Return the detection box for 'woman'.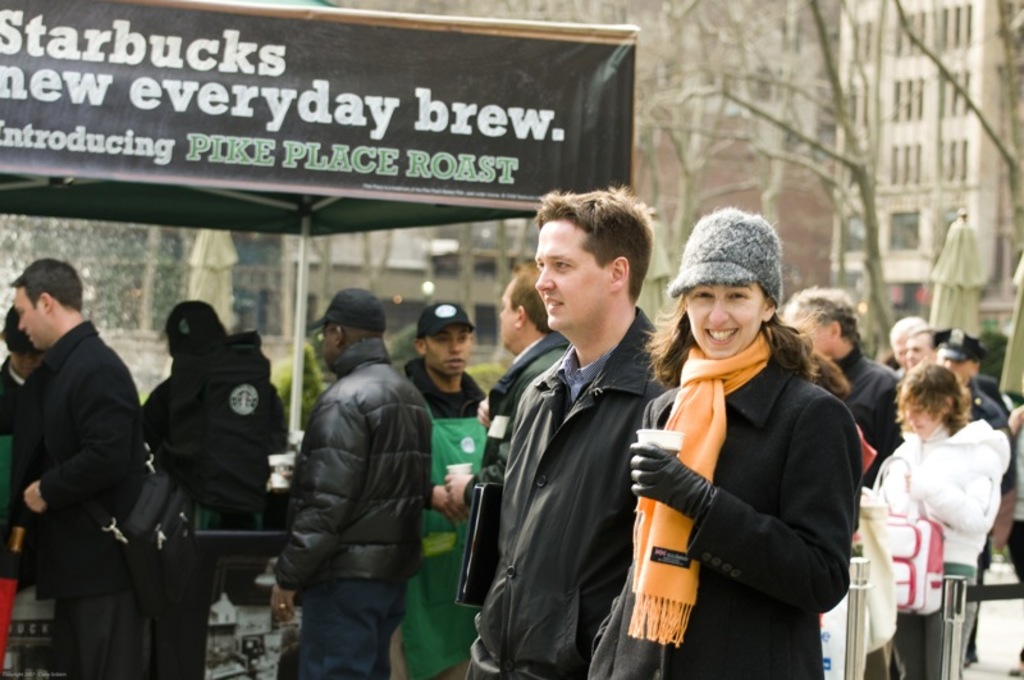
x1=867 y1=361 x2=1014 y2=679.
